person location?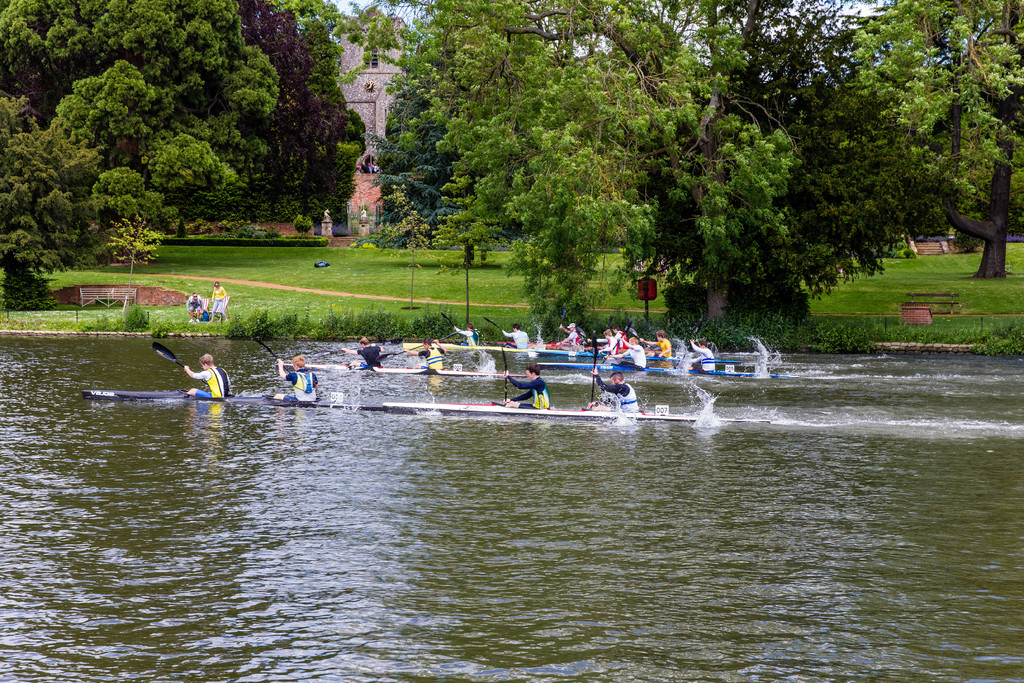
left=190, top=292, right=207, bottom=319
